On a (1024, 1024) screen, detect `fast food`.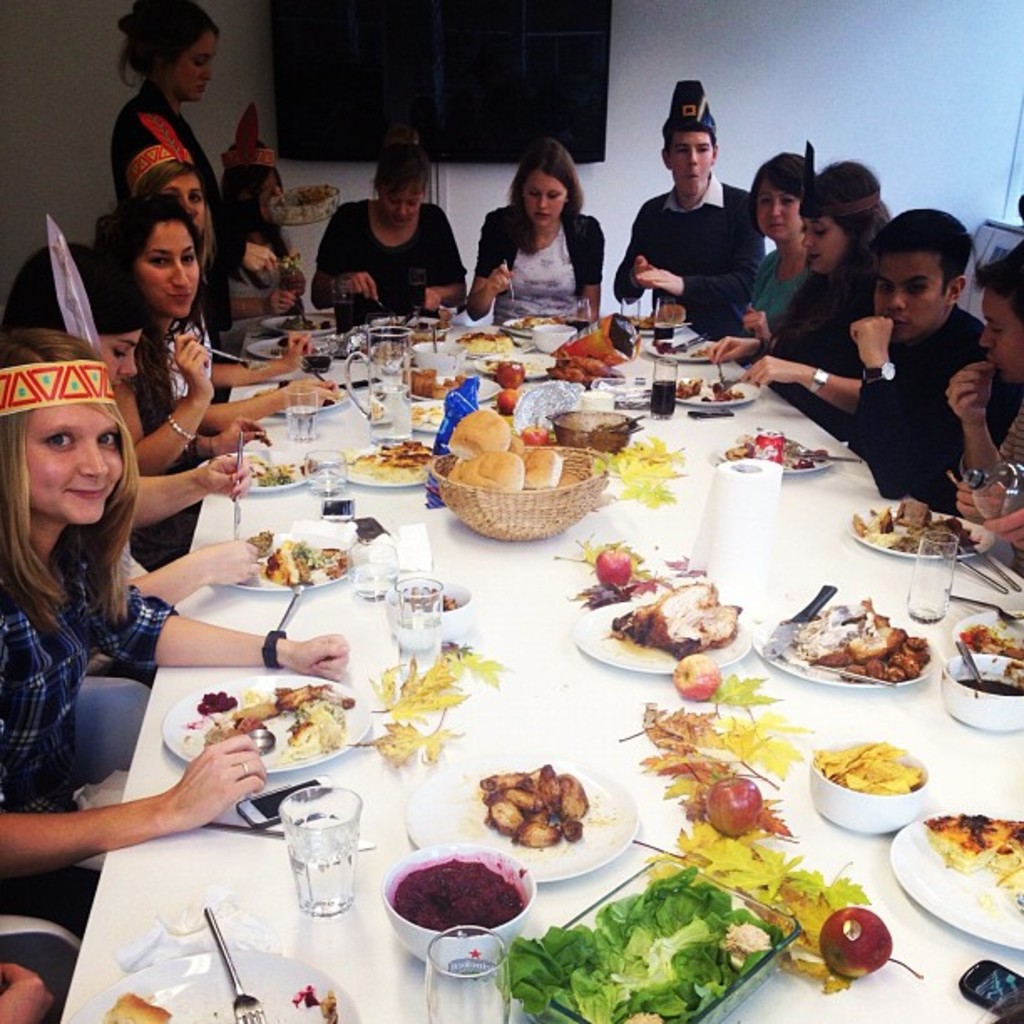
711,778,765,838.
